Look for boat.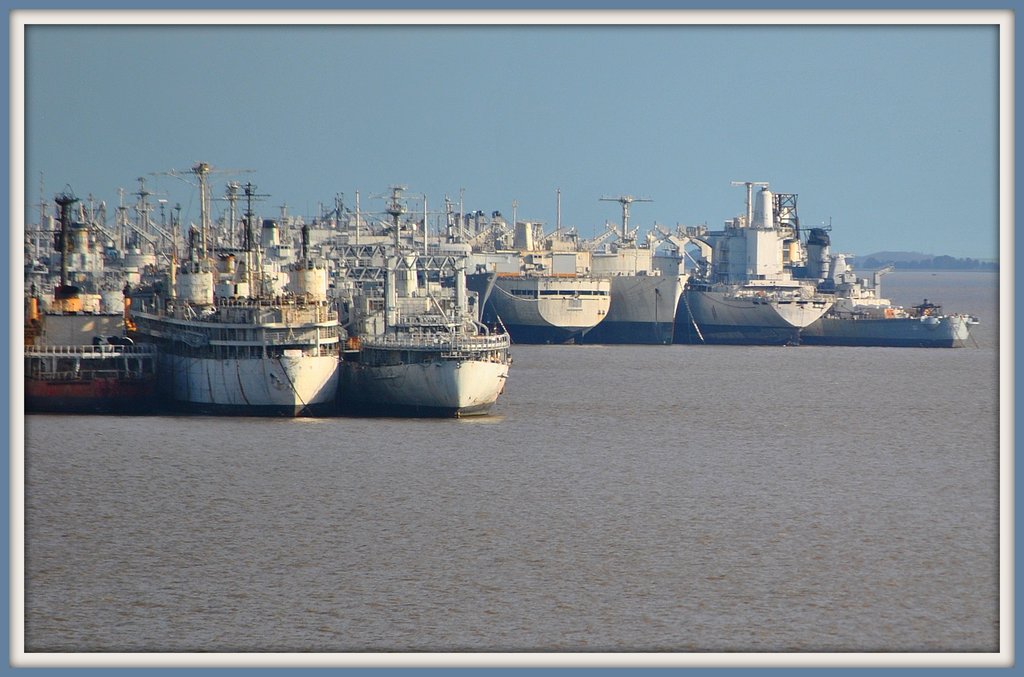
Found: bbox(127, 181, 342, 415).
